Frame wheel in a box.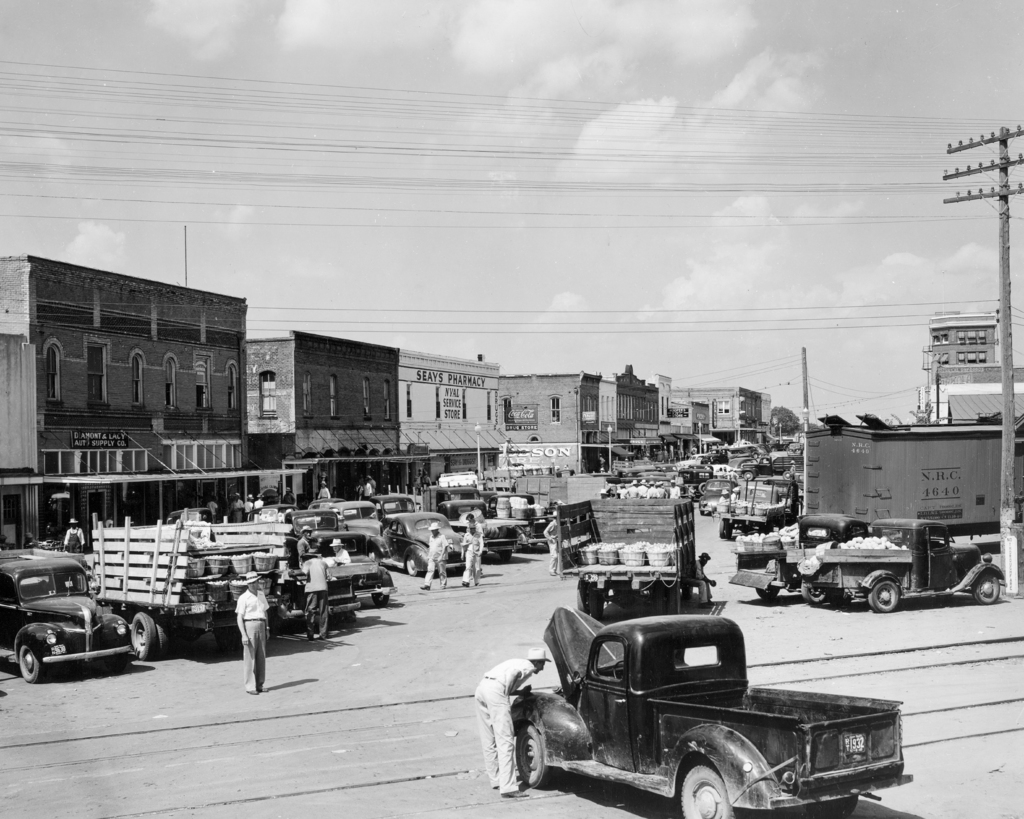
[x1=800, y1=581, x2=827, y2=603].
